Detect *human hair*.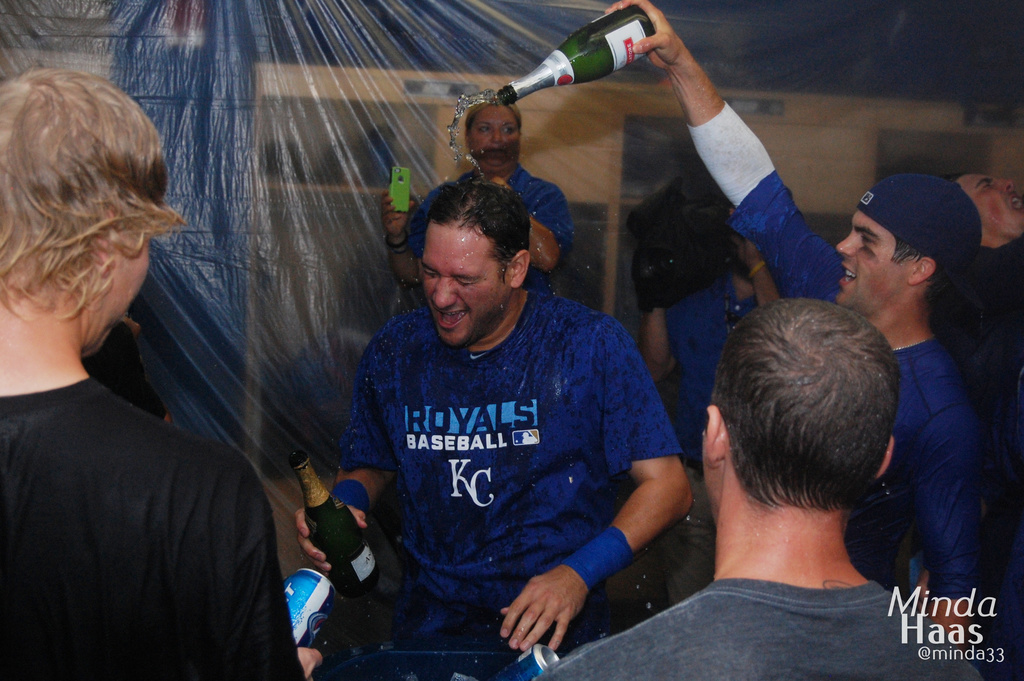
Detected at {"left": 426, "top": 173, "right": 531, "bottom": 282}.
